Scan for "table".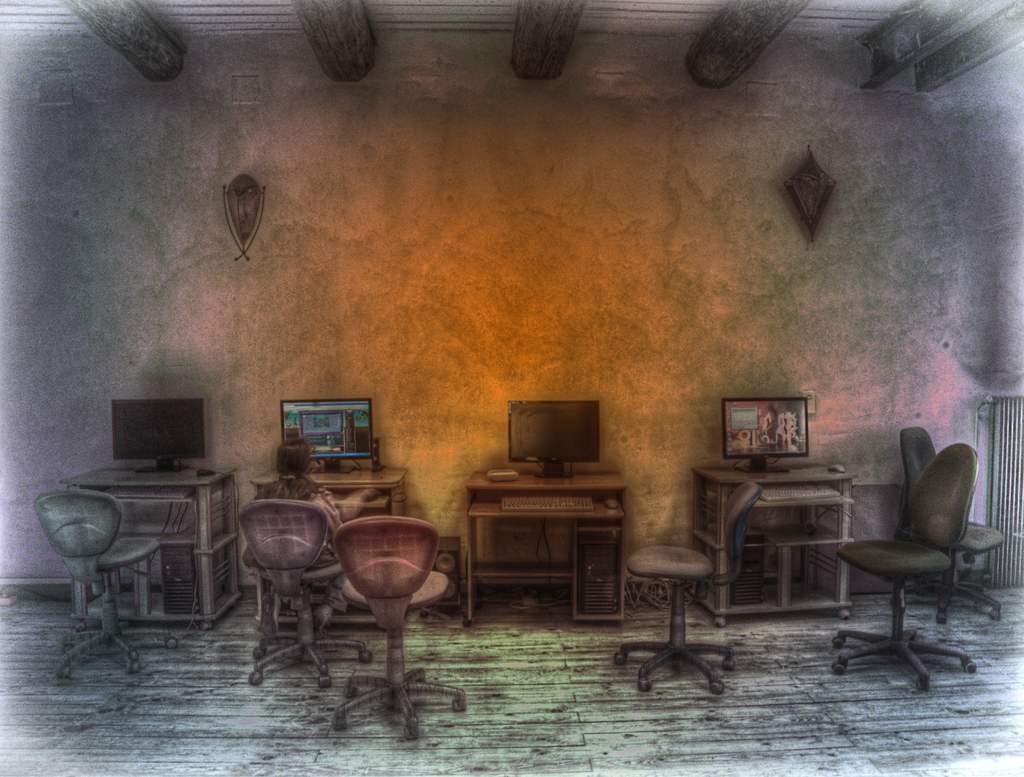
Scan result: box=[250, 468, 415, 624].
